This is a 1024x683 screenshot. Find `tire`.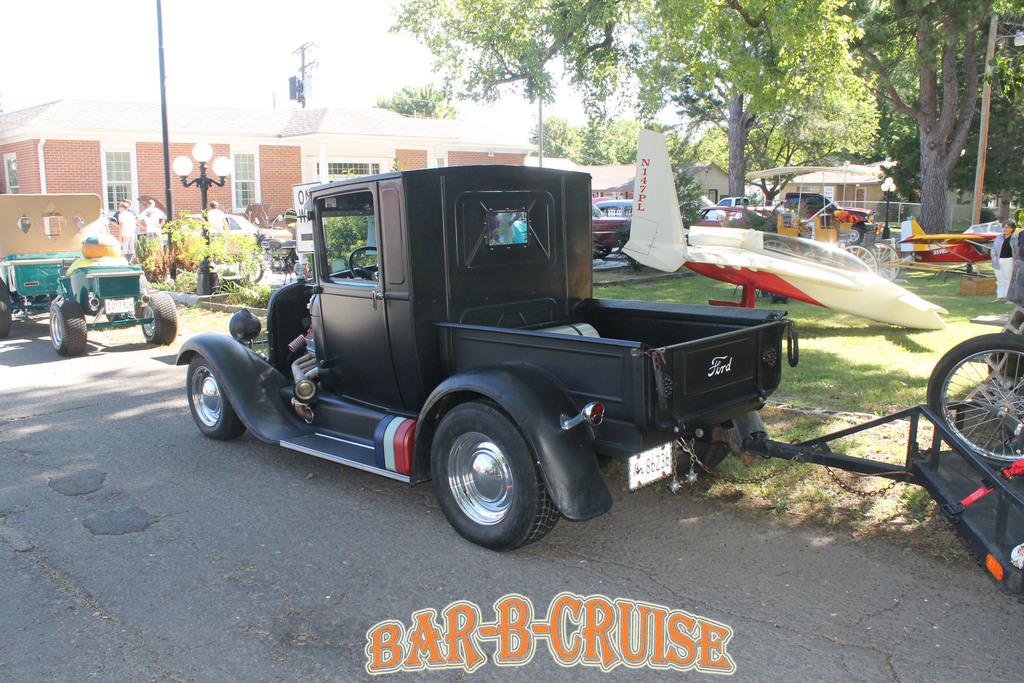
Bounding box: crop(592, 248, 611, 260).
